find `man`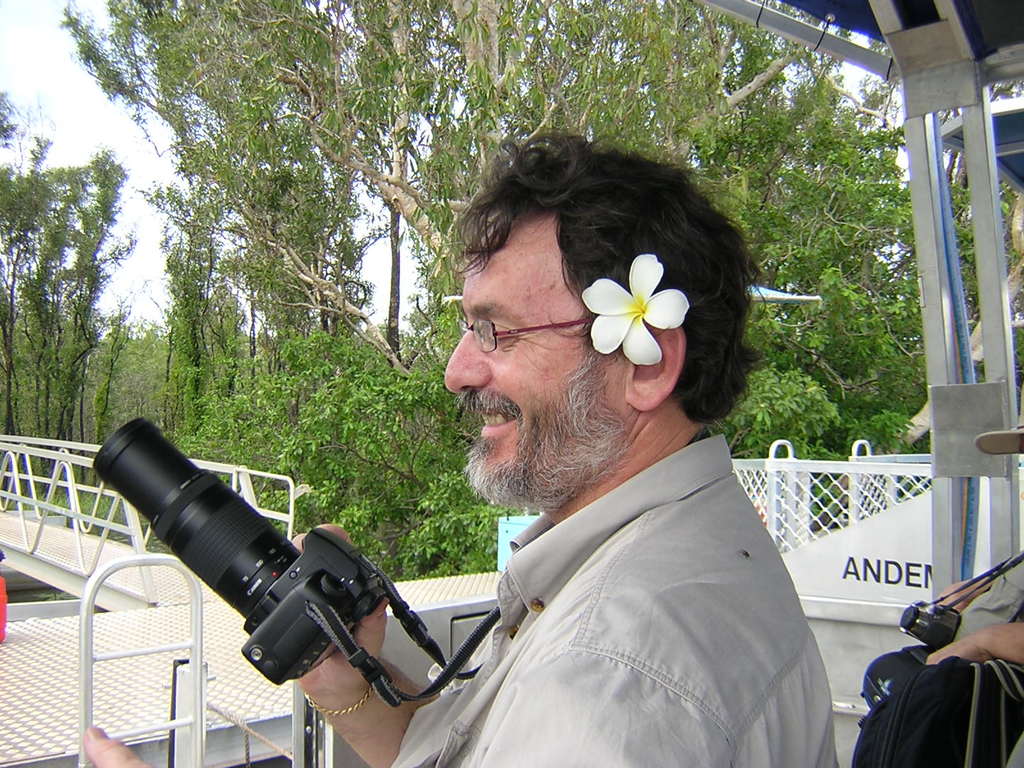
BBox(909, 512, 1023, 767)
